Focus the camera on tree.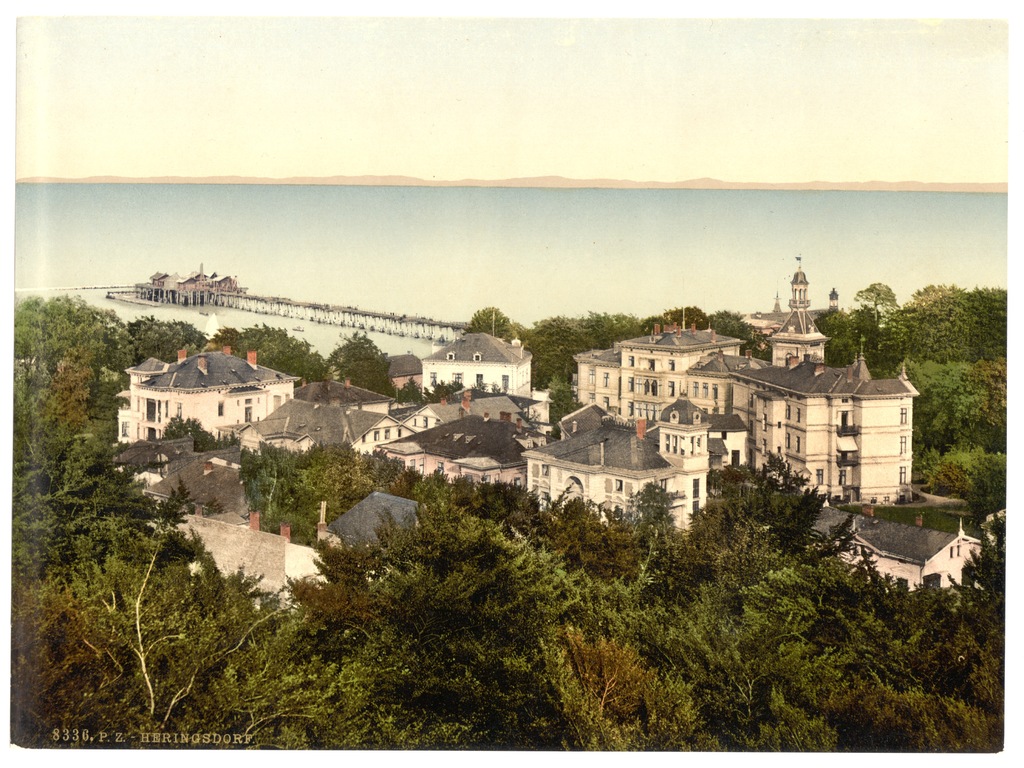
Focus region: [left=17, top=420, right=188, bottom=653].
